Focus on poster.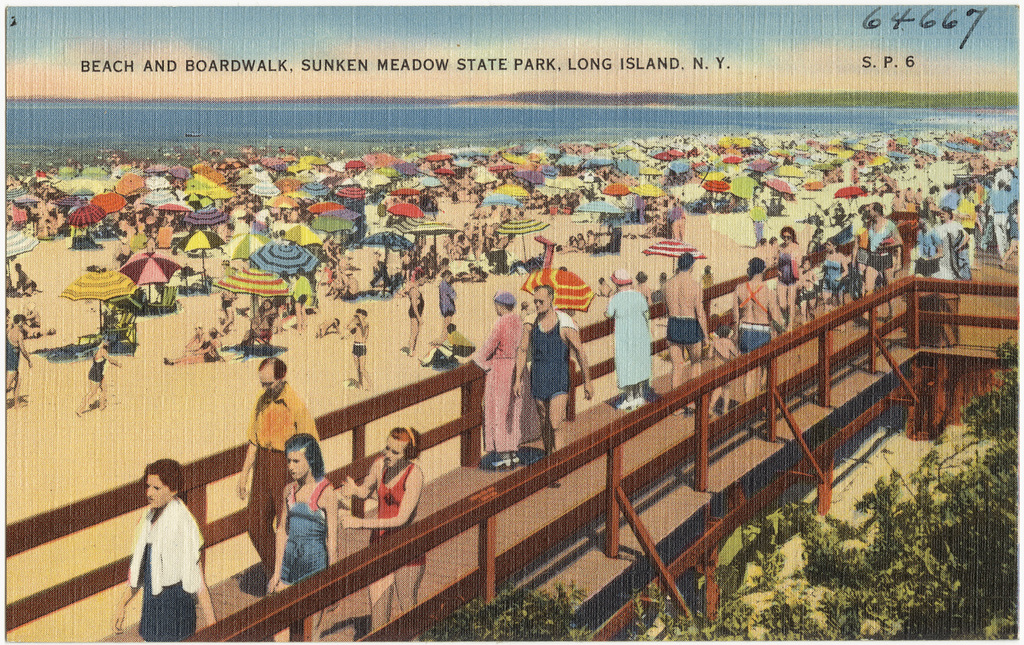
Focused at region(4, 0, 1023, 644).
